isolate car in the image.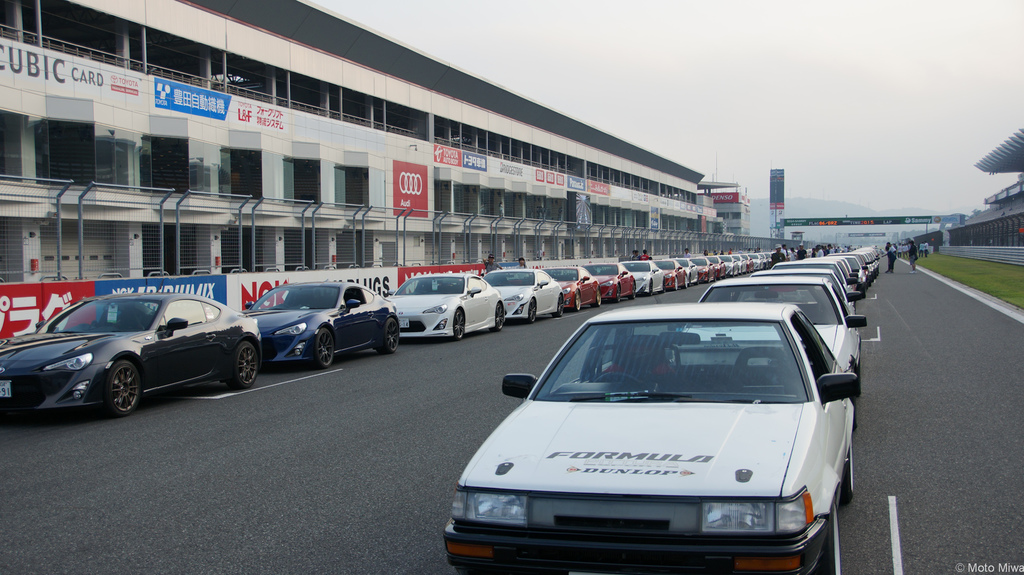
Isolated region: box=[552, 267, 602, 313].
